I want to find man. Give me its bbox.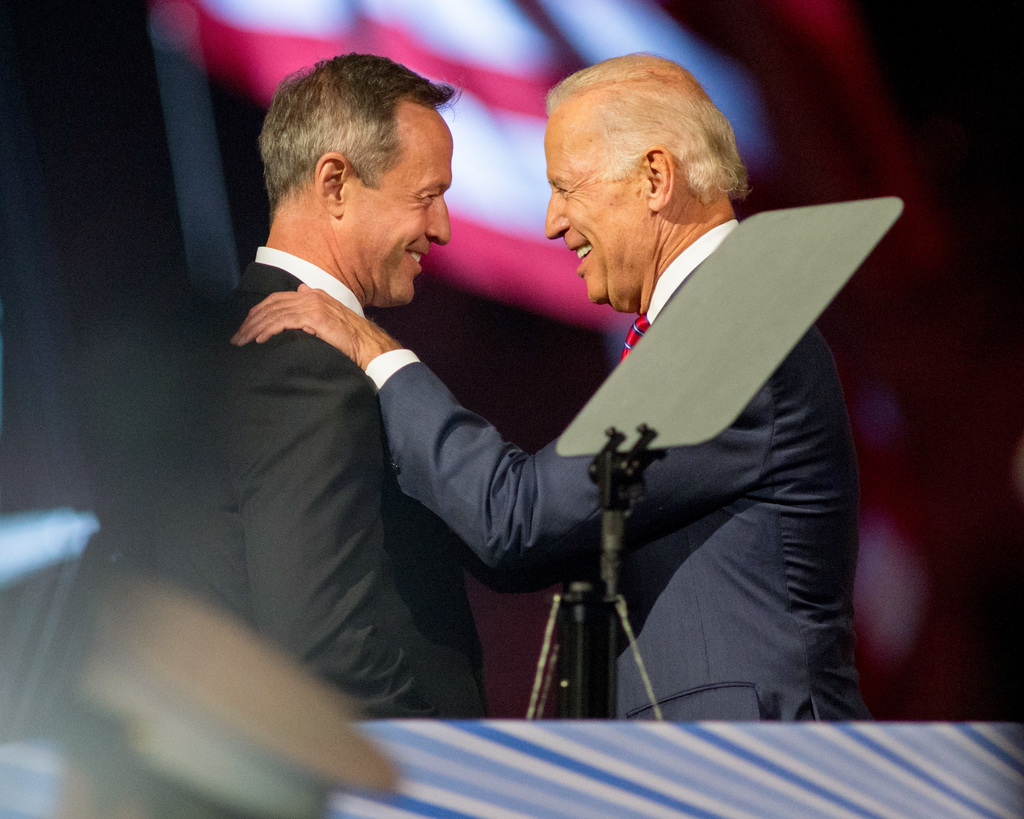
(left=209, top=54, right=486, bottom=730).
